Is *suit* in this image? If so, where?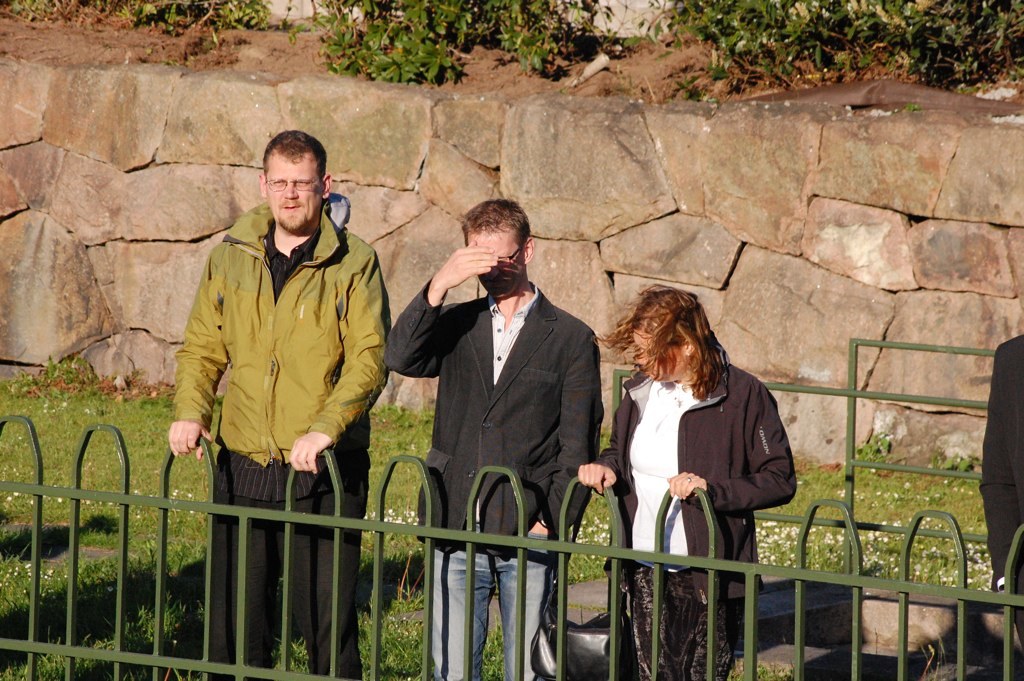
Yes, at crop(391, 312, 585, 675).
